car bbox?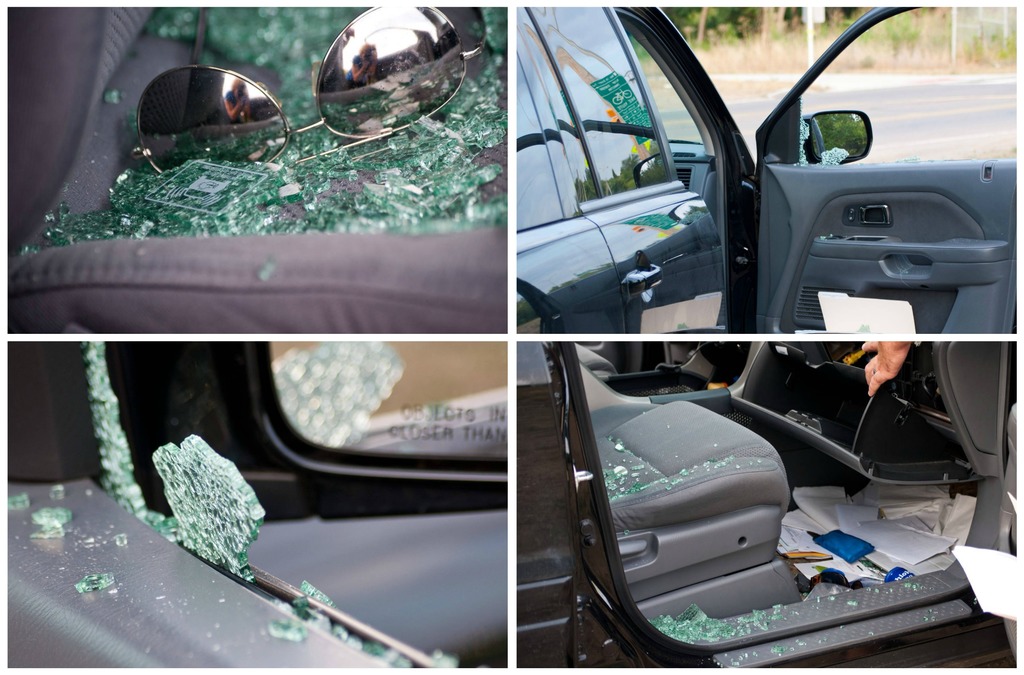
bbox=[9, 341, 505, 667]
